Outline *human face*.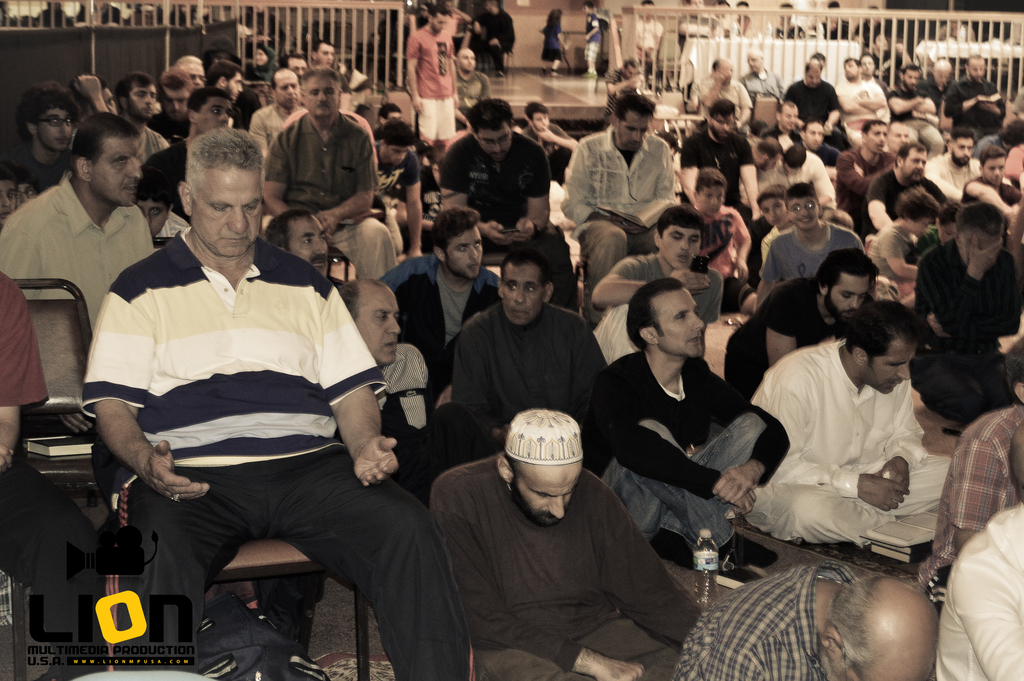
Outline: select_region(806, 122, 824, 151).
